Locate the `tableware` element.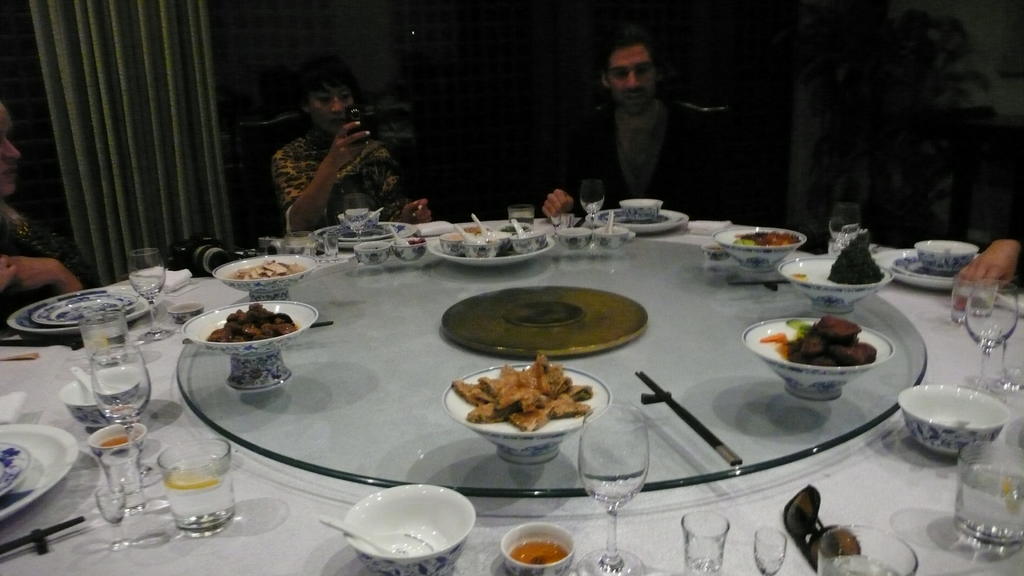
Element bbox: box(499, 520, 576, 575).
